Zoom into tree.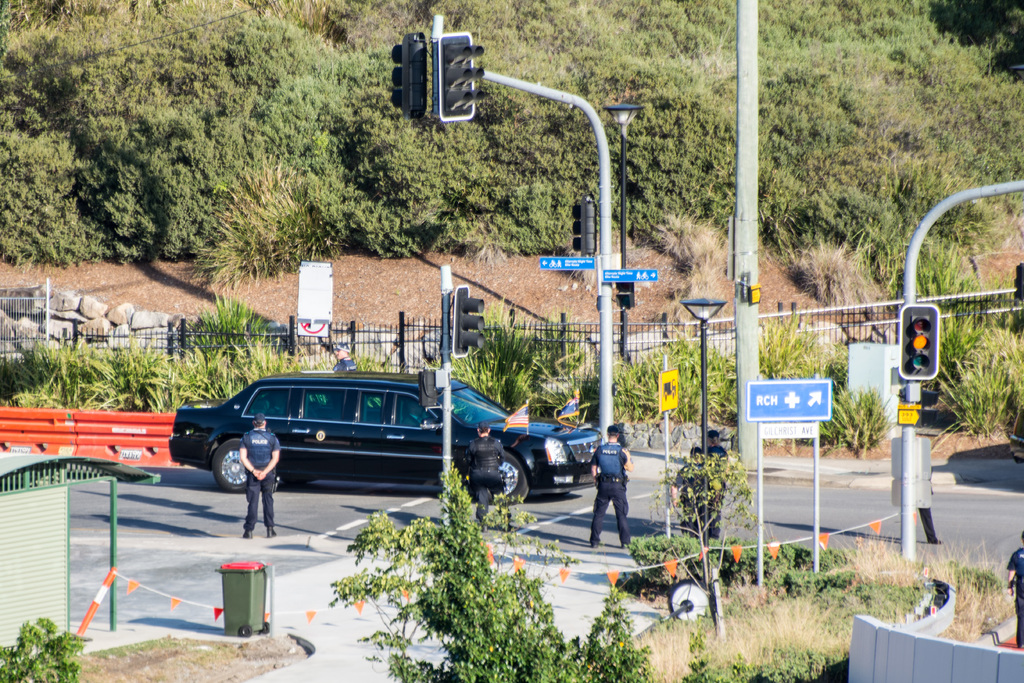
Zoom target: region(824, 383, 898, 465).
